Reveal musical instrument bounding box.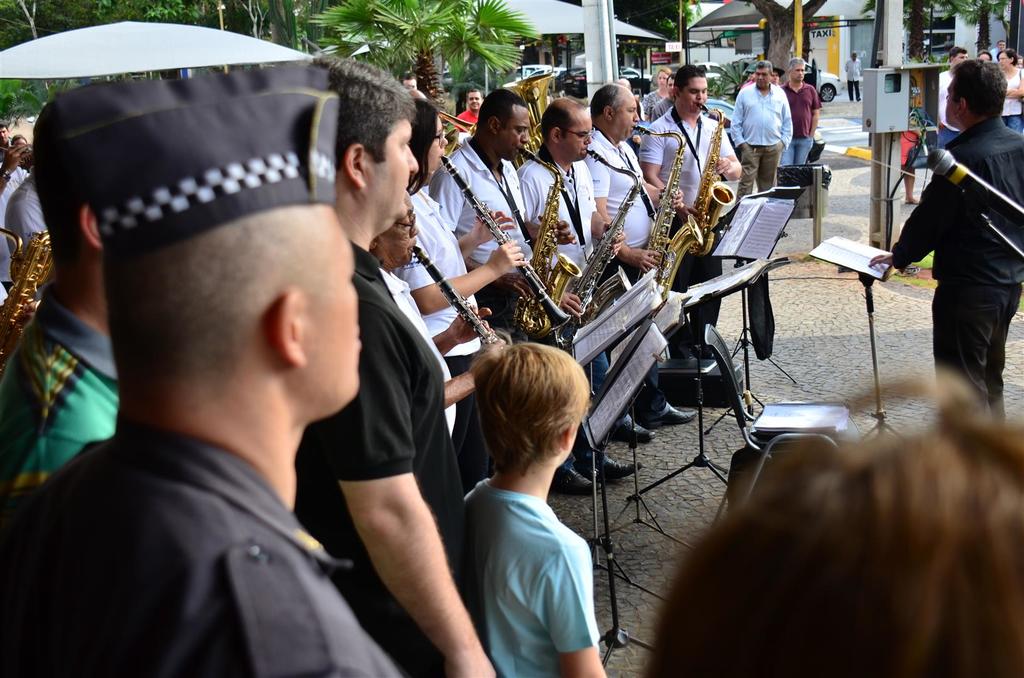
Revealed: <region>0, 146, 31, 166</region>.
